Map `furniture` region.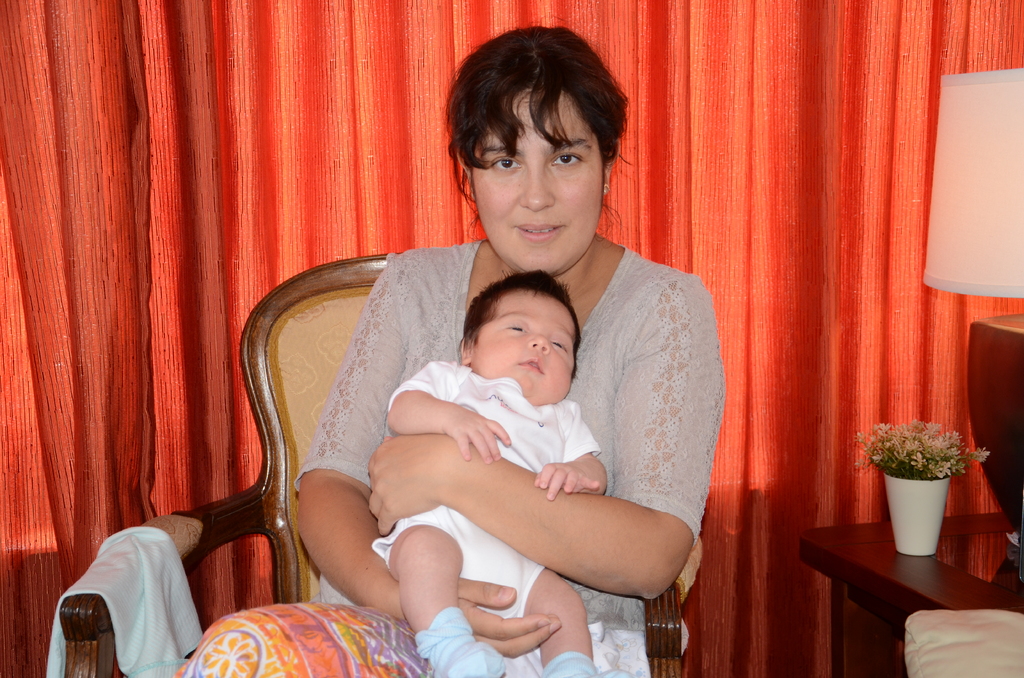
Mapped to box(58, 254, 703, 677).
